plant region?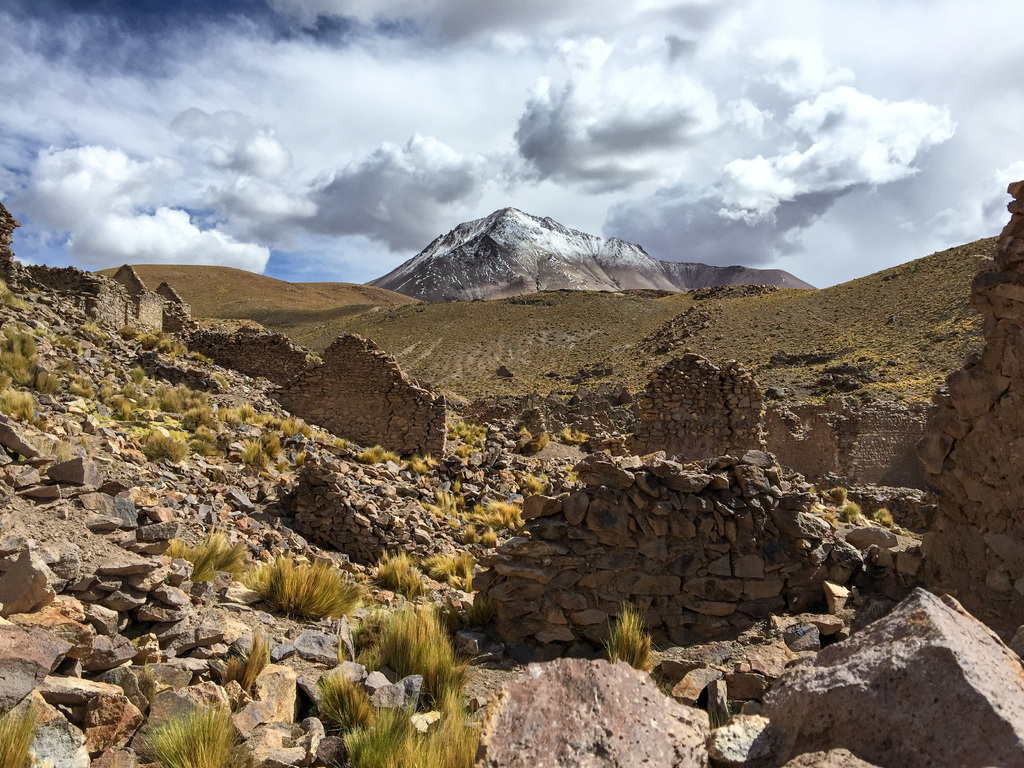
372/539/428/600
